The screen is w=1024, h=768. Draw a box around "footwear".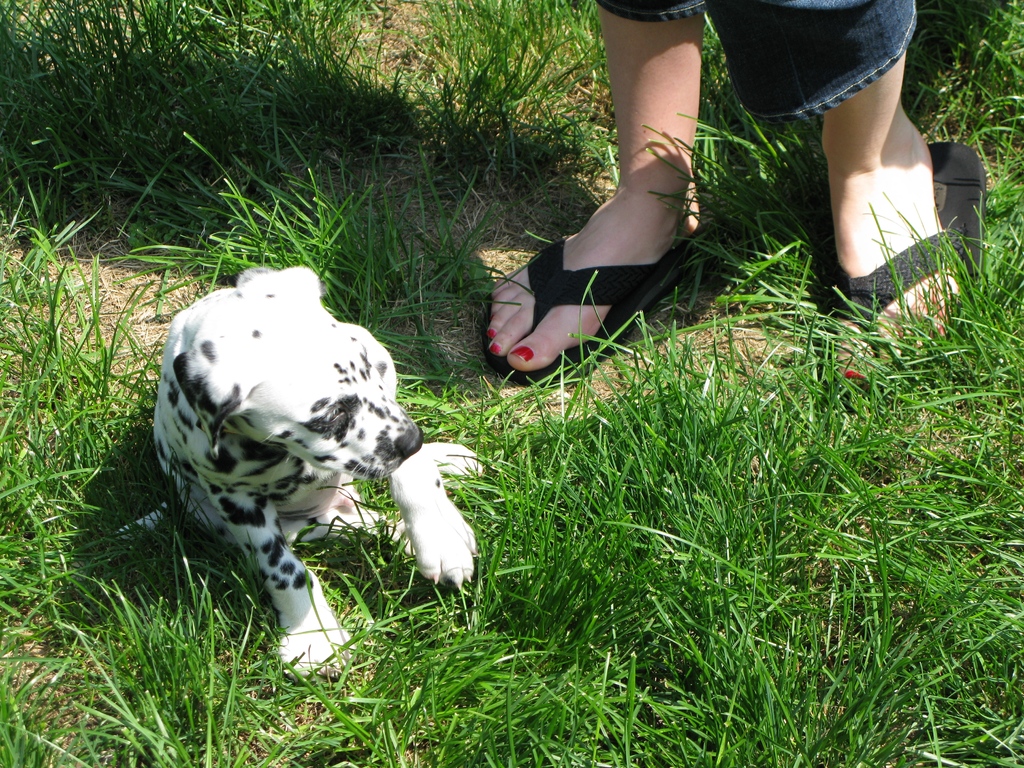
l=476, t=236, r=668, b=386.
